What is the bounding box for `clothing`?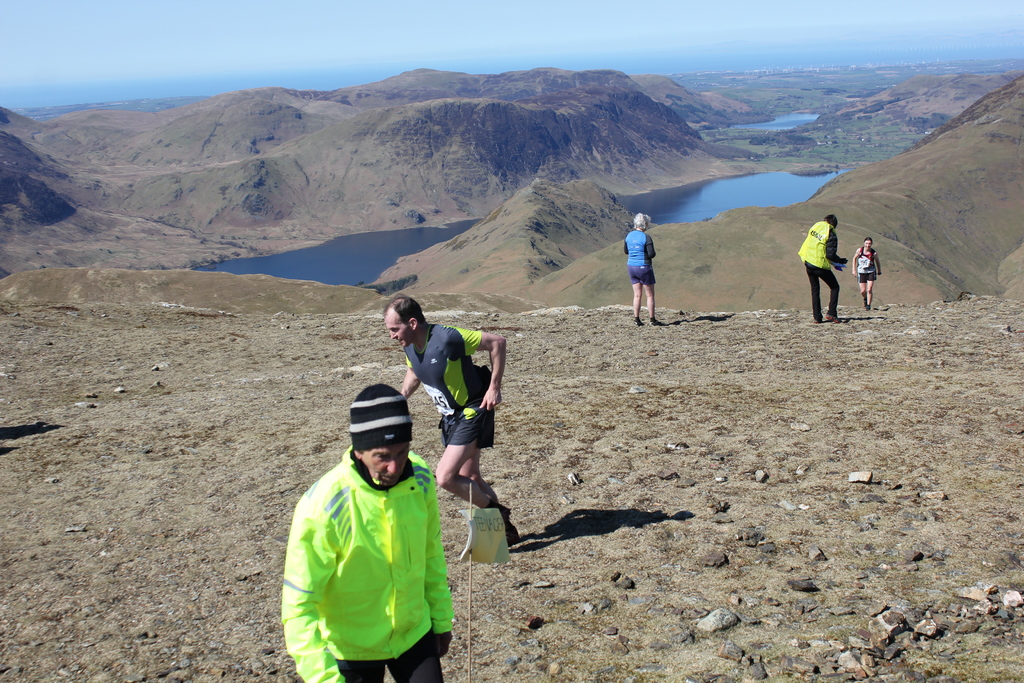
bbox=[405, 315, 499, 456].
